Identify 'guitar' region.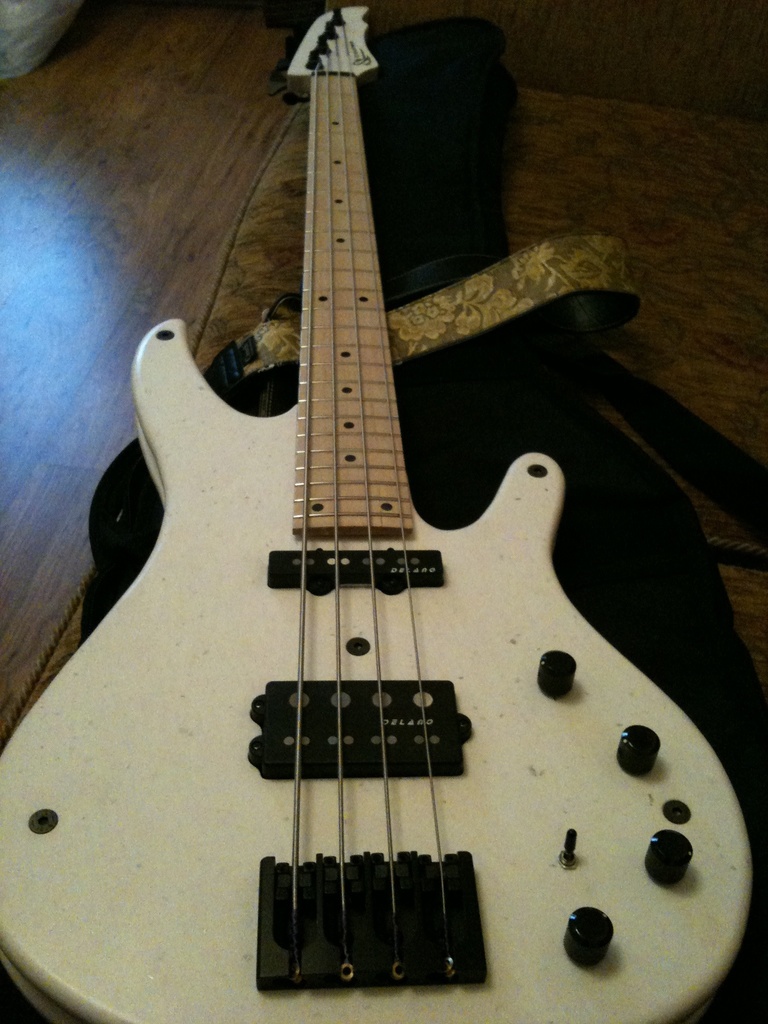
Region: 0 2 754 1023.
